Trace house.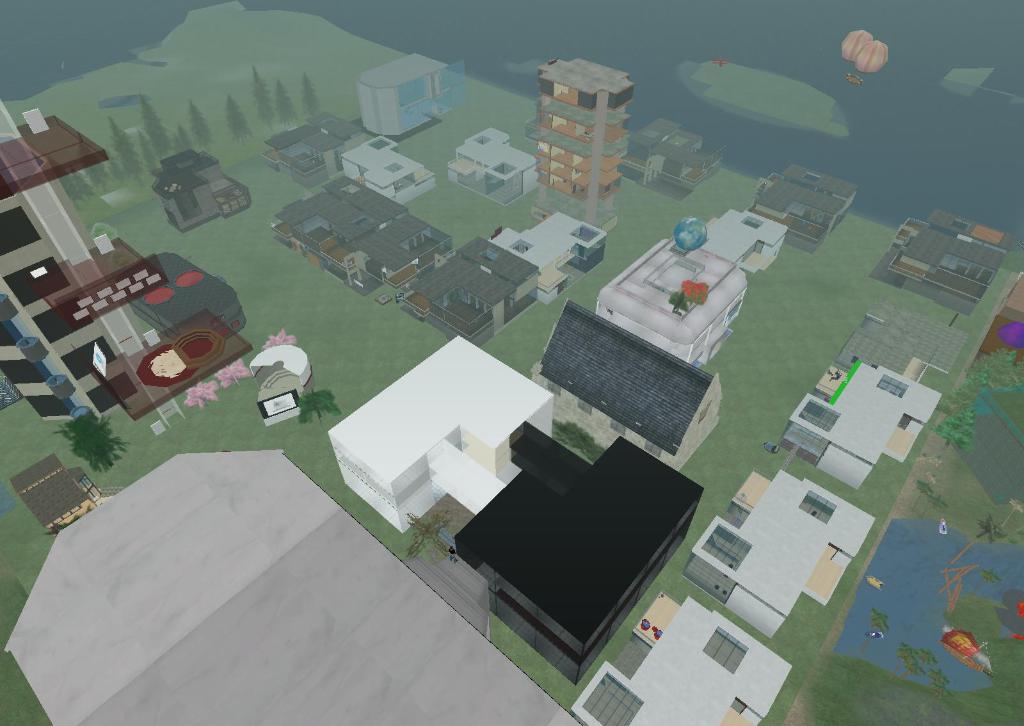
Traced to 883:211:1023:314.
